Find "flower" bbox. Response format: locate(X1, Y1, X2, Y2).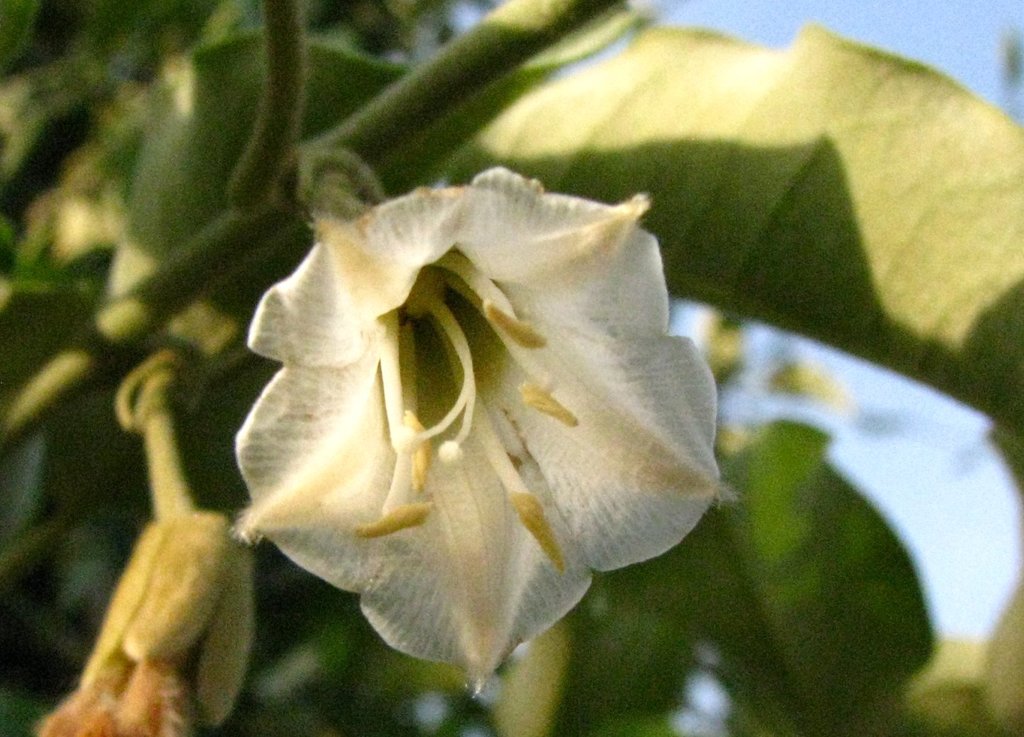
locate(203, 149, 726, 678).
